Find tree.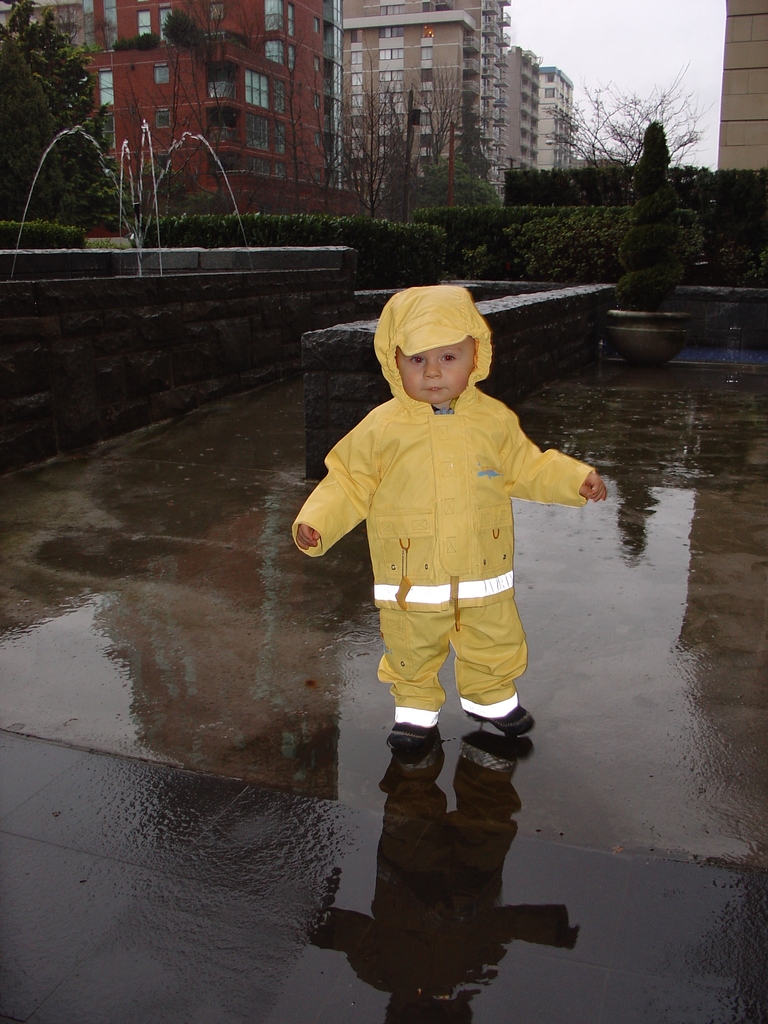
(left=0, top=6, right=65, bottom=240).
